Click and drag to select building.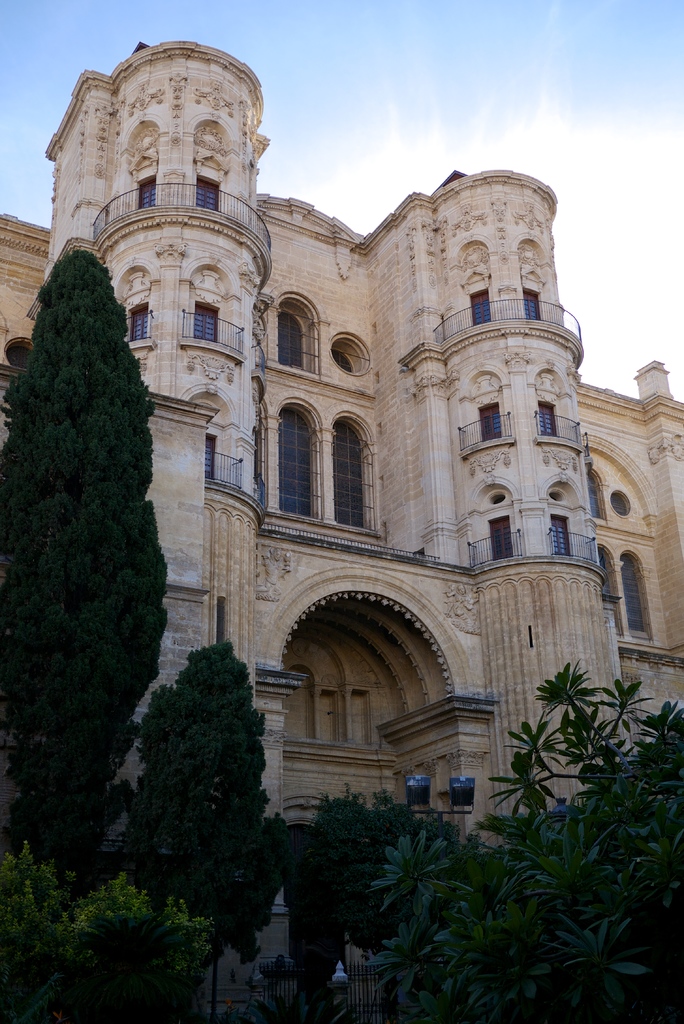
Selection: [x1=0, y1=42, x2=683, y2=1023].
